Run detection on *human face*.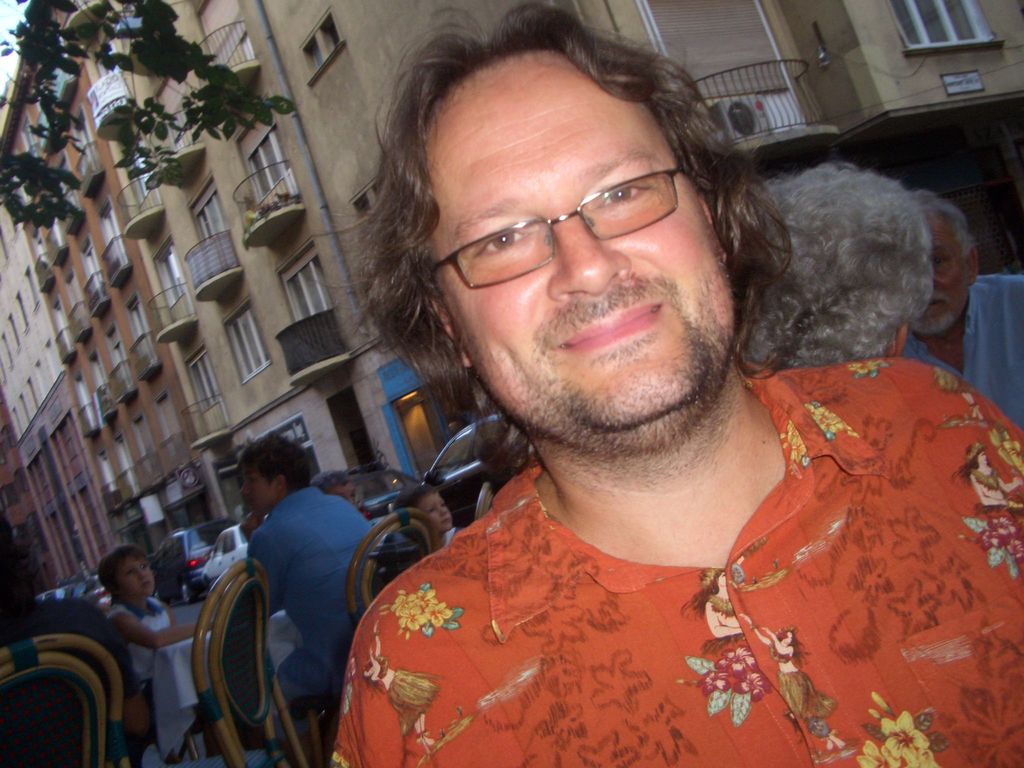
Result: Rect(120, 557, 154, 595).
